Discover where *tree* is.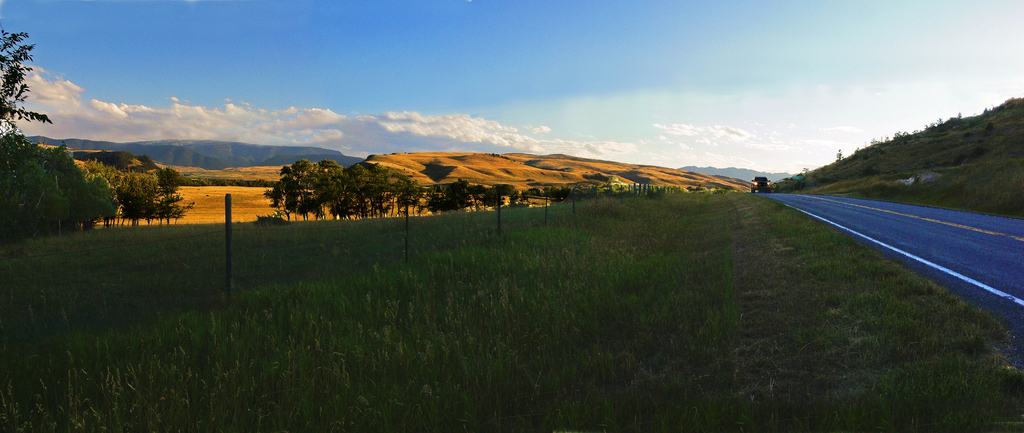
Discovered at 0 25 49 140.
